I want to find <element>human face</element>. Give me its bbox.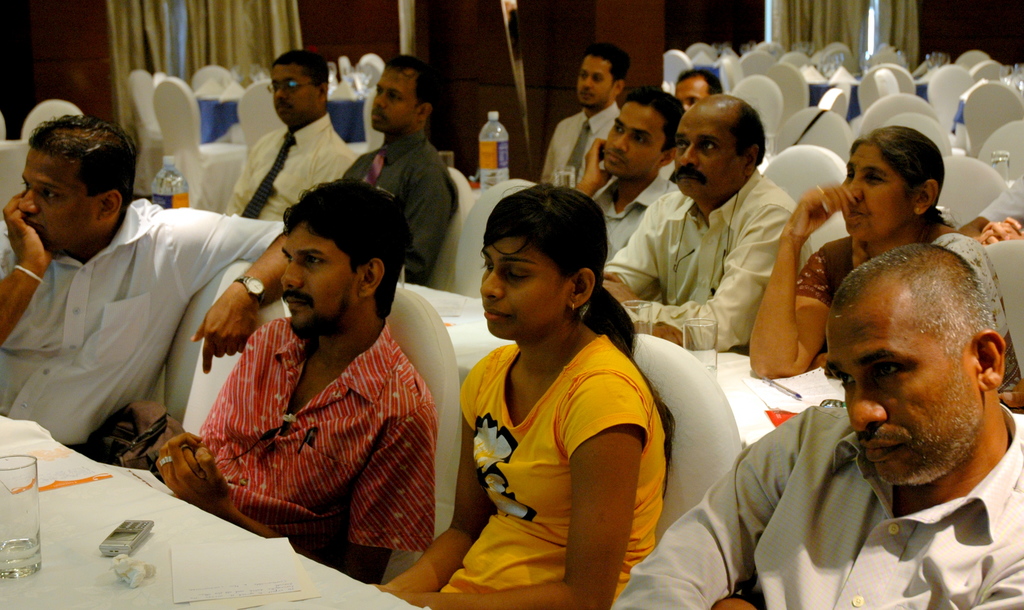
[x1=674, y1=115, x2=740, y2=198].
